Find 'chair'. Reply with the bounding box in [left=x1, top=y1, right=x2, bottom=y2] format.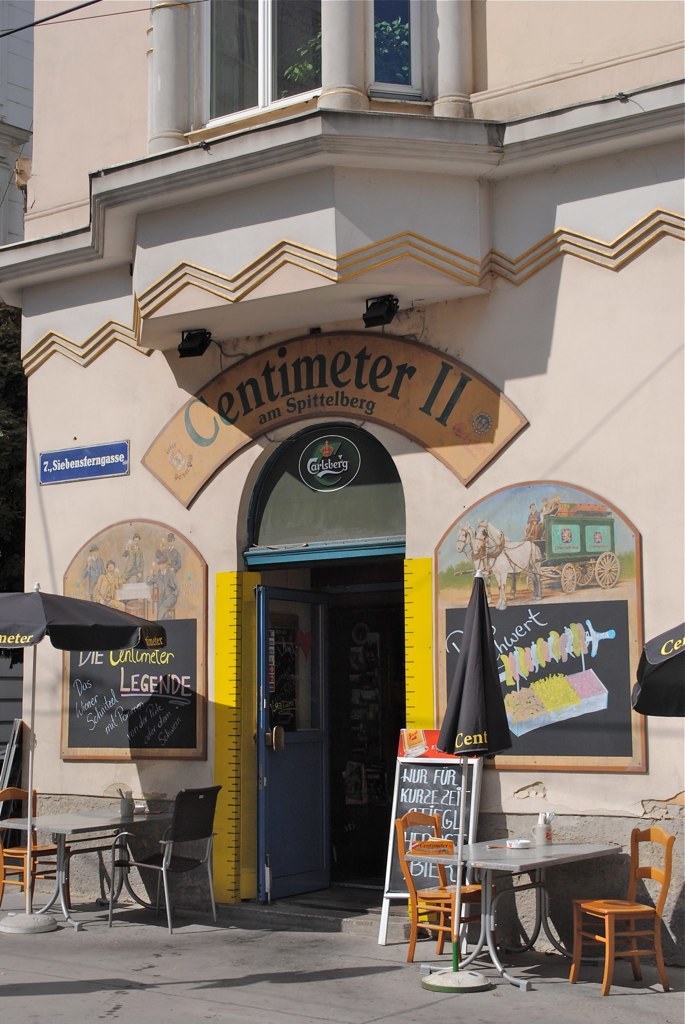
[left=109, top=788, right=218, bottom=933].
